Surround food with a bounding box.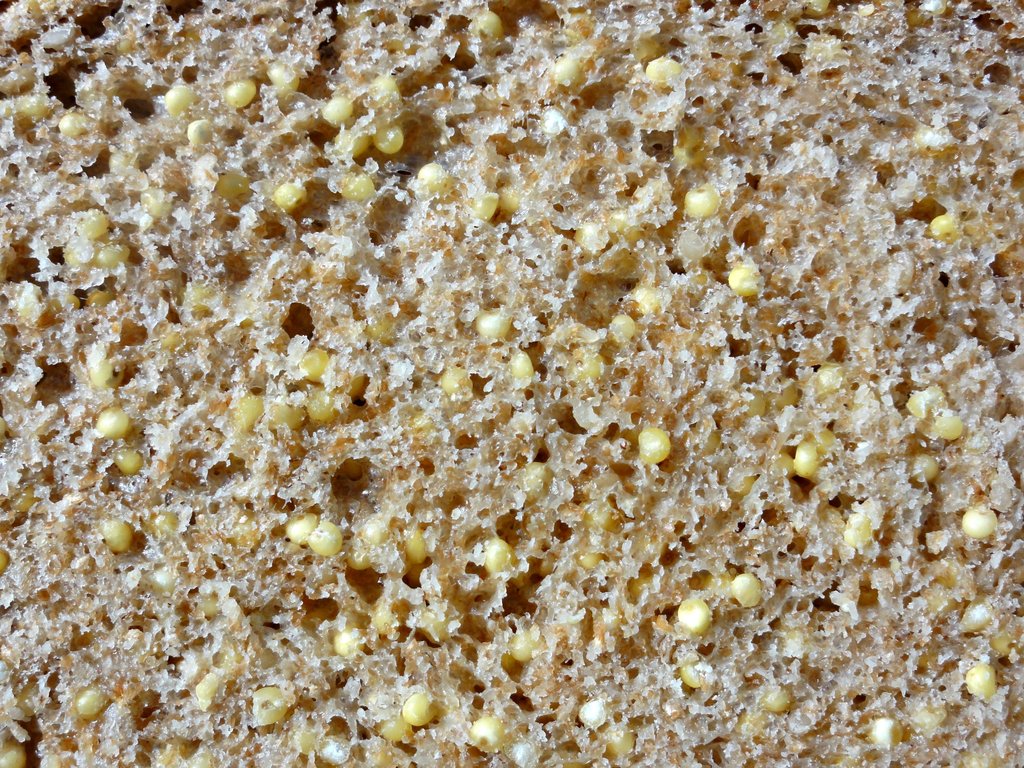
[0, 0, 1023, 766].
